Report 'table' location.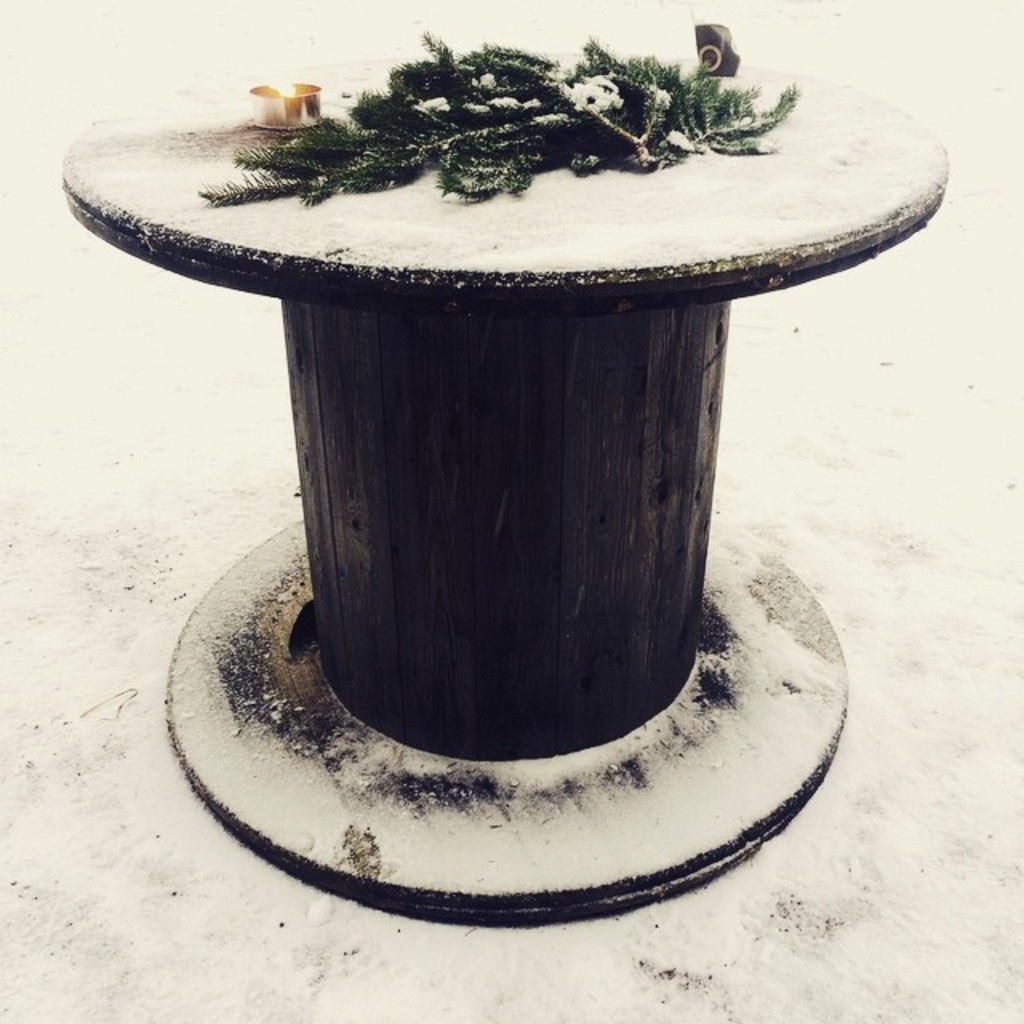
Report: pyautogui.locateOnScreen(56, 67, 941, 758).
